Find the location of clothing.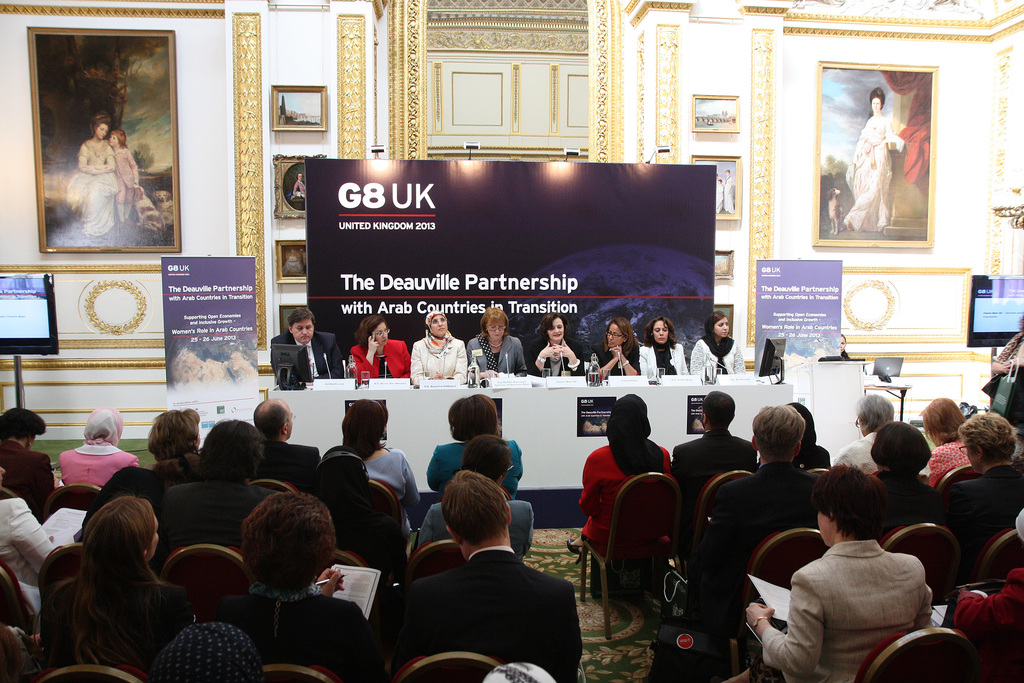
Location: bbox=[3, 447, 63, 511].
